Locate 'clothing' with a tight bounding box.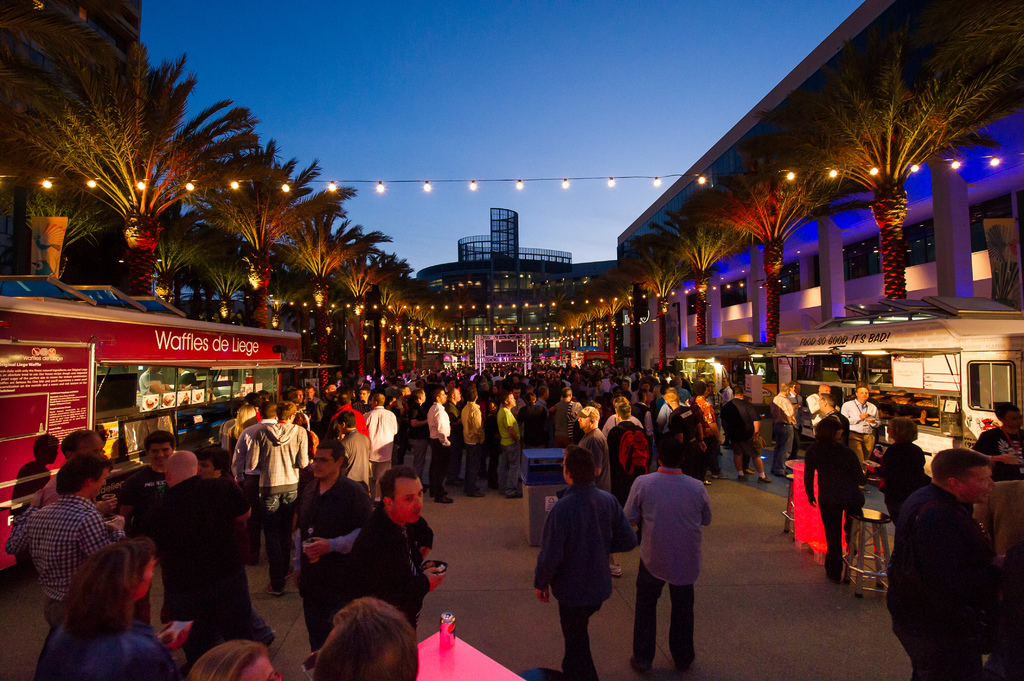
424, 414, 453, 485.
